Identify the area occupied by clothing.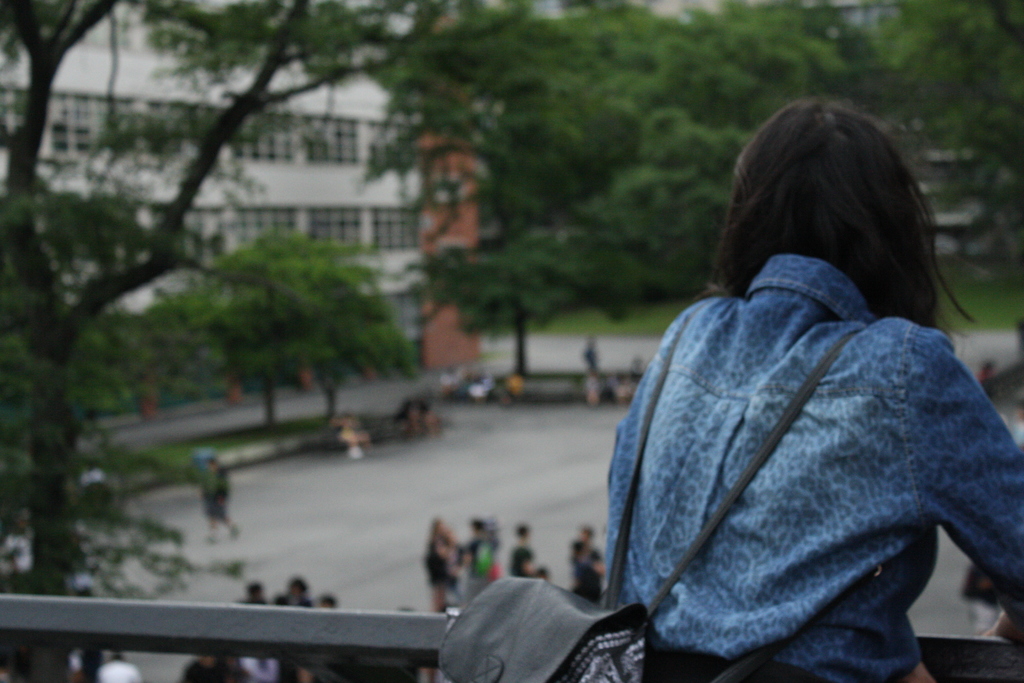
Area: {"left": 589, "top": 238, "right": 1023, "bottom": 682}.
